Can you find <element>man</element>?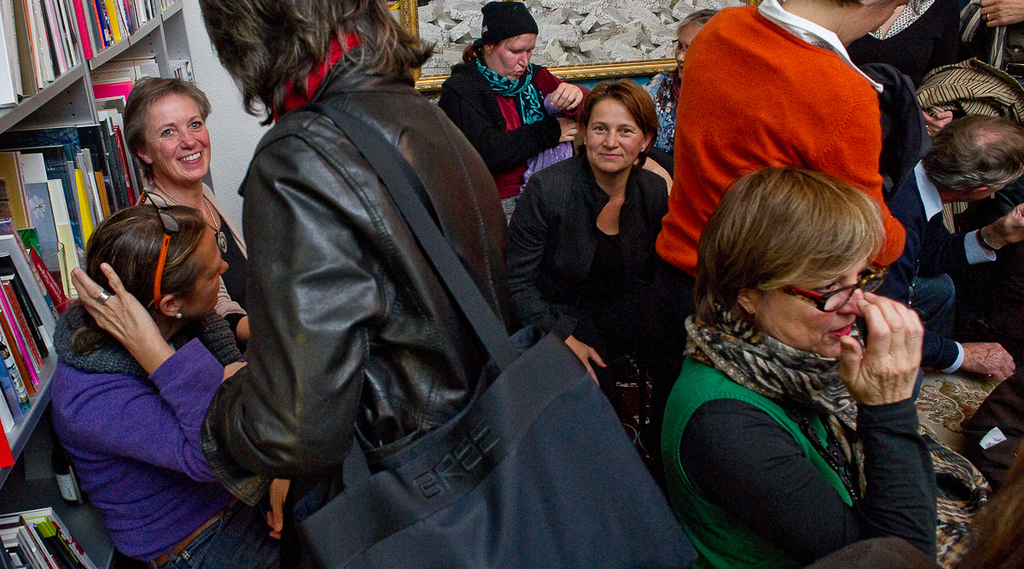
Yes, bounding box: l=858, t=102, r=1020, b=282.
